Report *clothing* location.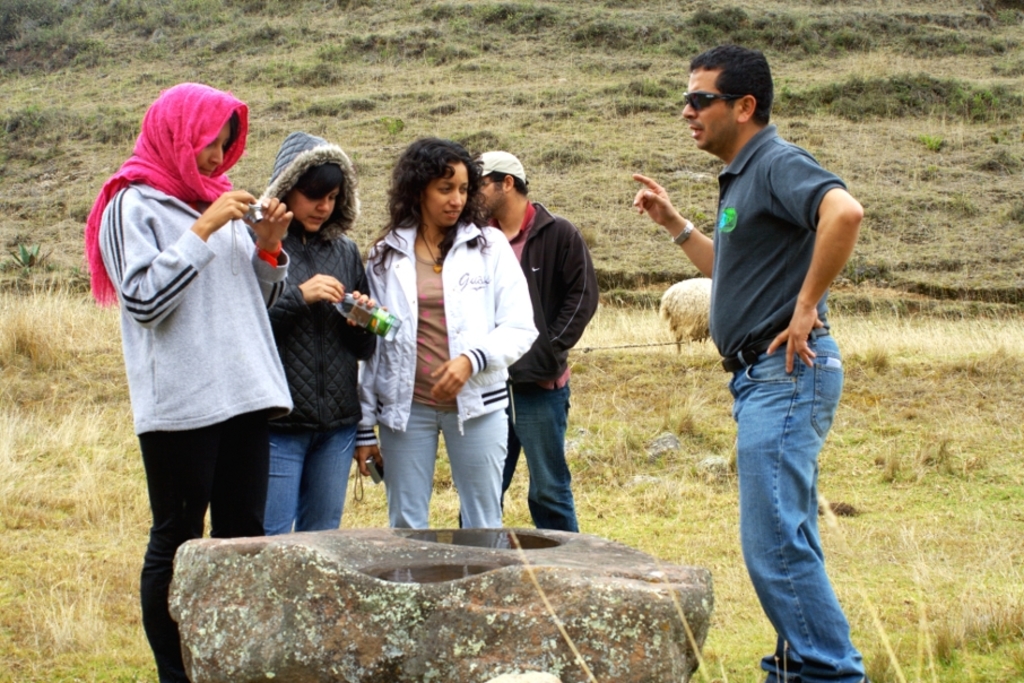
Report: box(458, 391, 578, 531).
